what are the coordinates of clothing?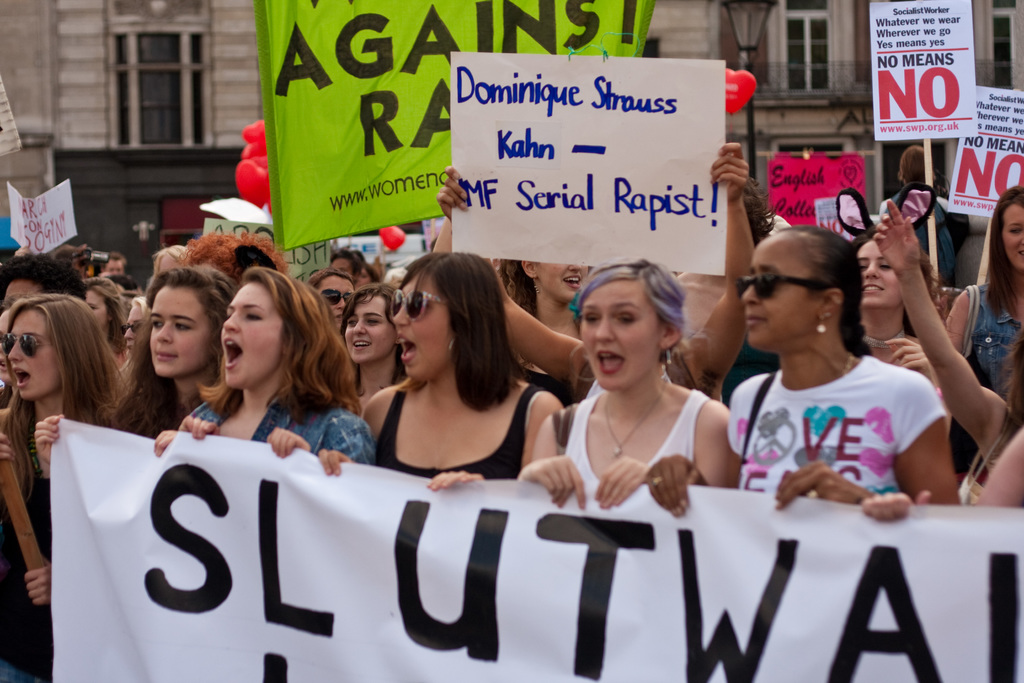
(left=358, top=382, right=552, bottom=483).
